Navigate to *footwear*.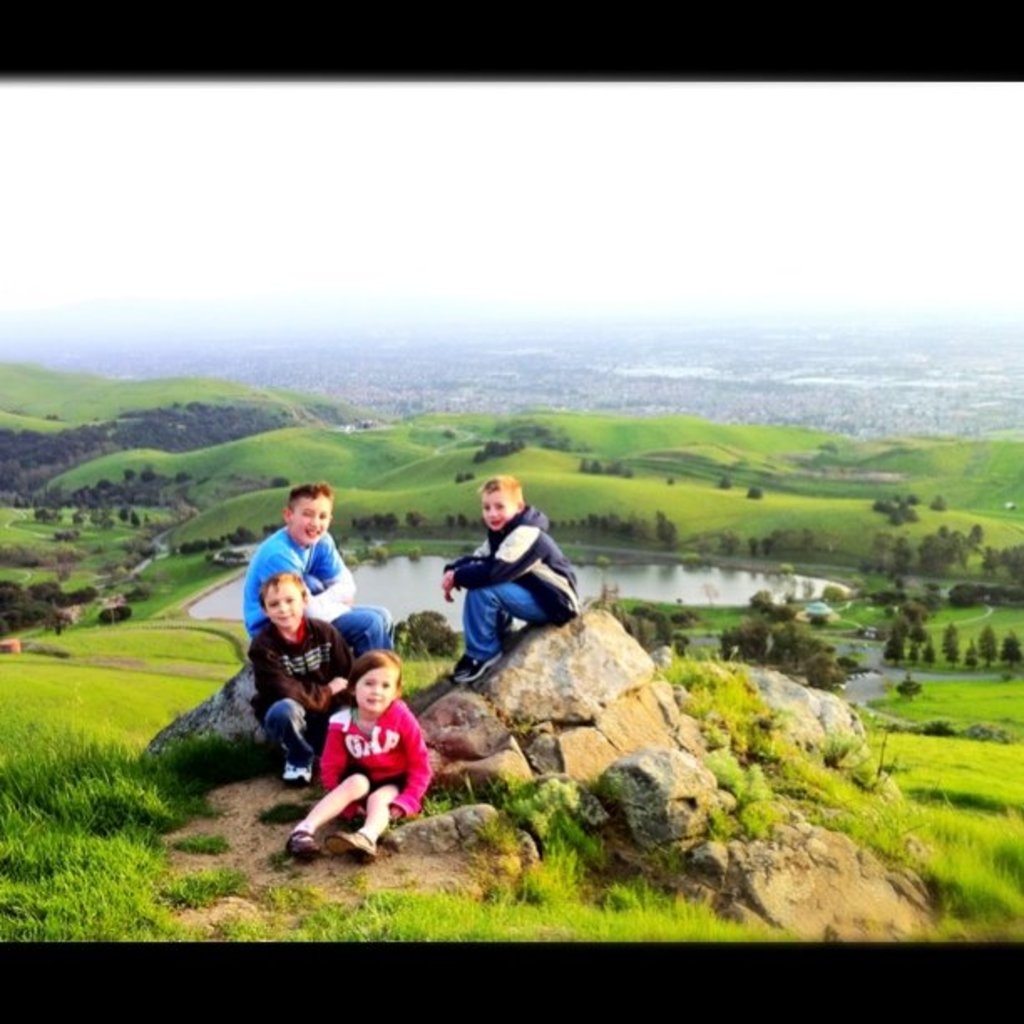
Navigation target: (326,828,383,865).
